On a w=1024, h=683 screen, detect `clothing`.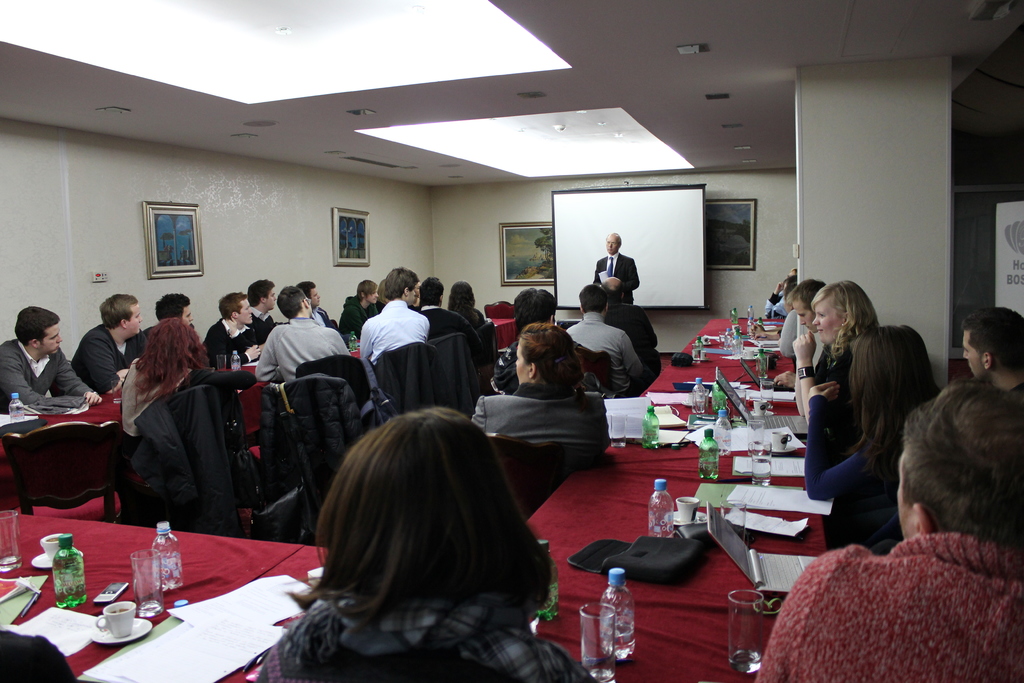
x1=0 y1=320 x2=92 y2=422.
